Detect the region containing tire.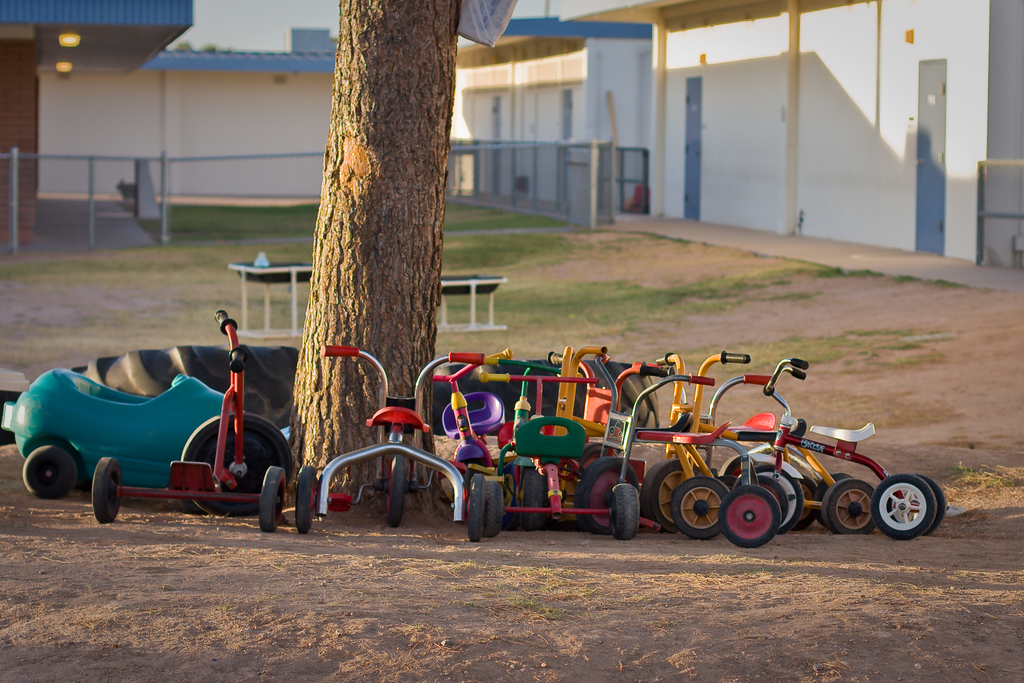
bbox=(716, 447, 755, 490).
